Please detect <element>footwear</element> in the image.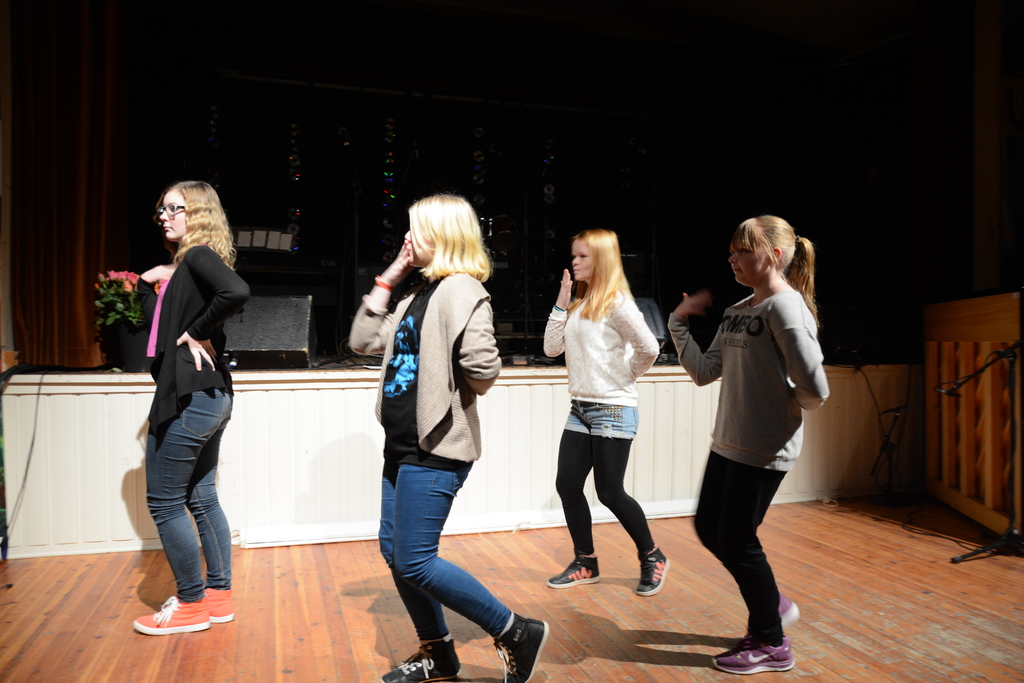
bbox=(380, 635, 467, 682).
